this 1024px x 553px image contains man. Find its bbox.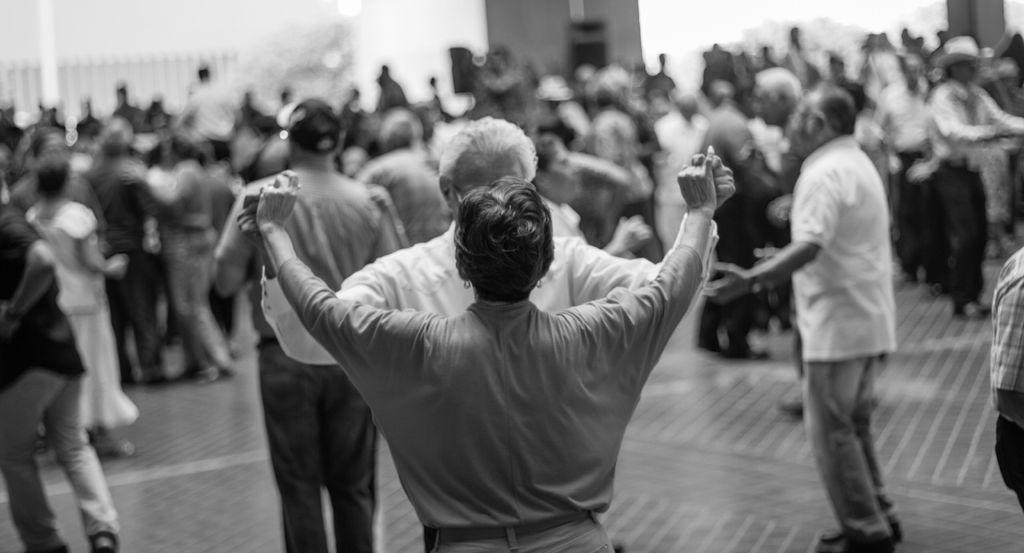
pyautogui.locateOnScreen(751, 65, 806, 412).
